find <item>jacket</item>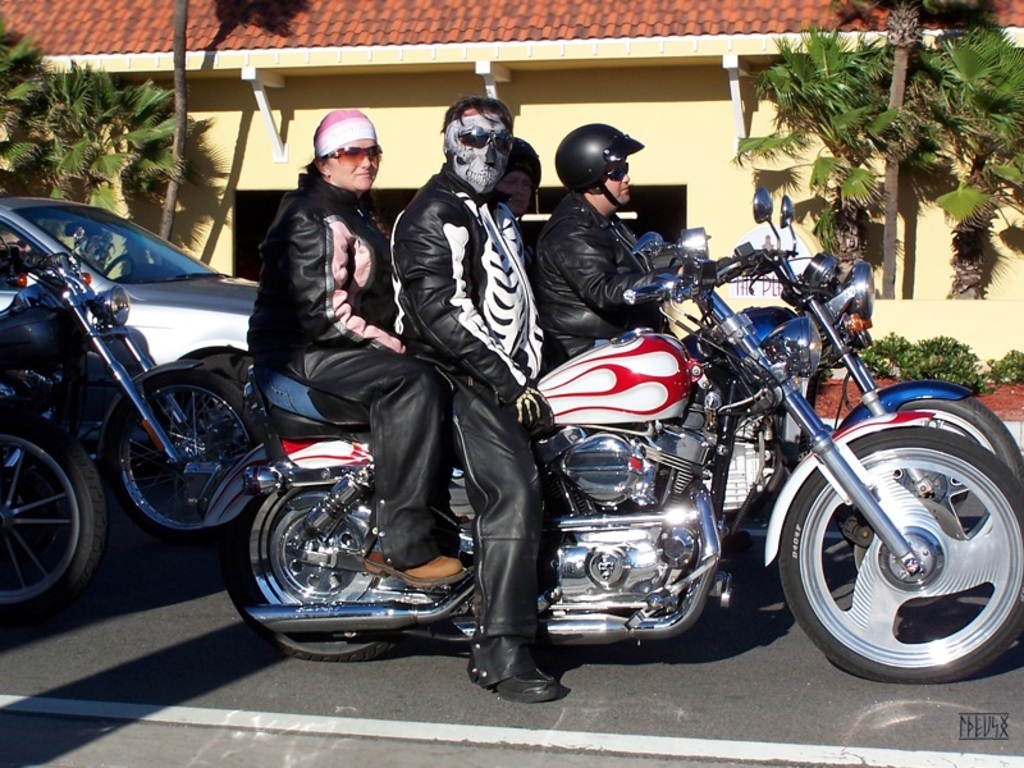
x1=243, y1=127, x2=397, y2=348
